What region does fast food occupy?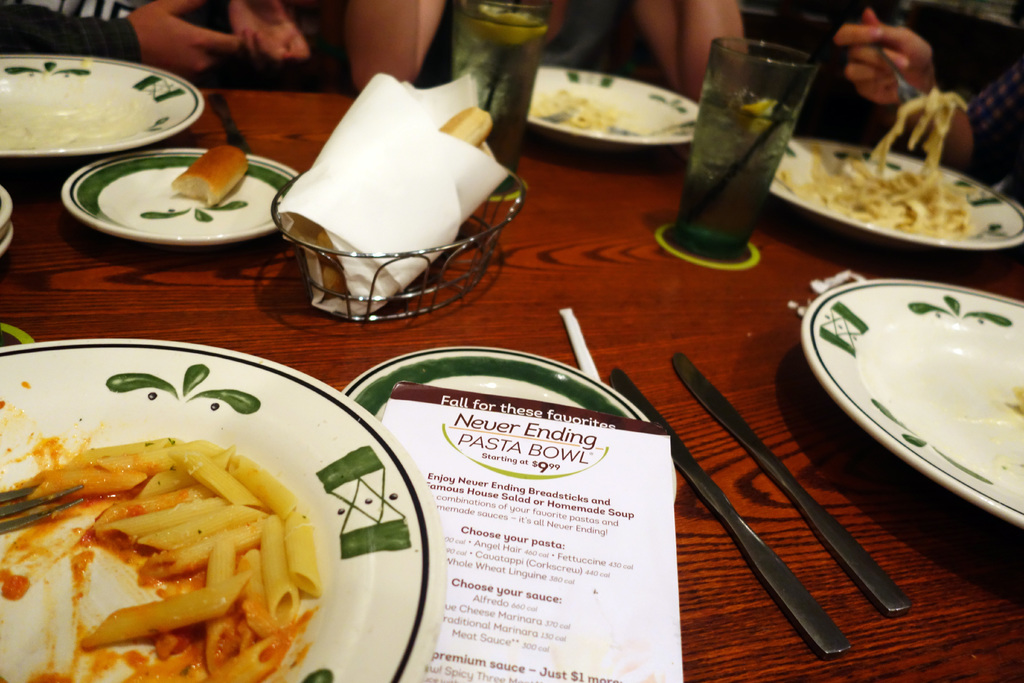
173 142 250 208.
